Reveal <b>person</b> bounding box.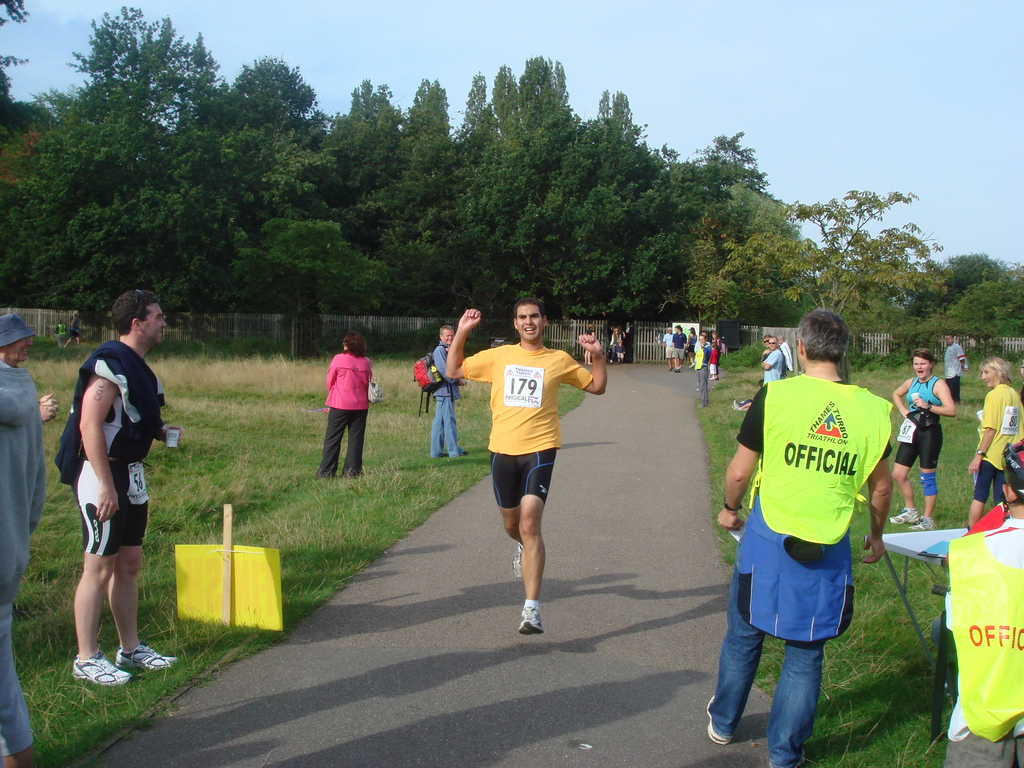
Revealed: rect(711, 328, 723, 357).
